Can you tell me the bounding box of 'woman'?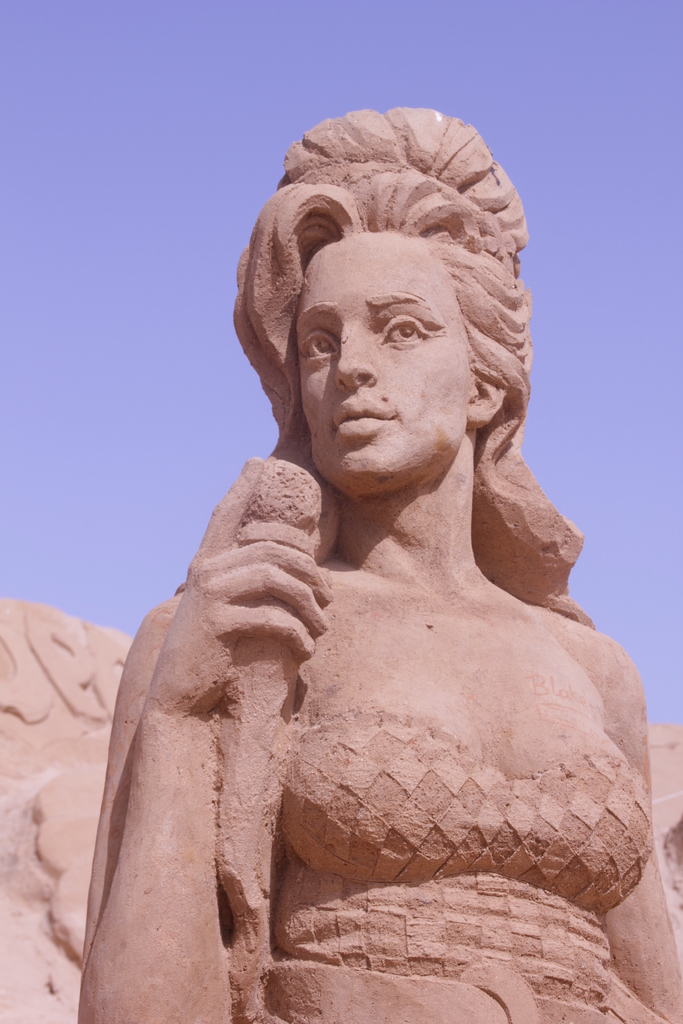
crop(97, 67, 658, 1023).
